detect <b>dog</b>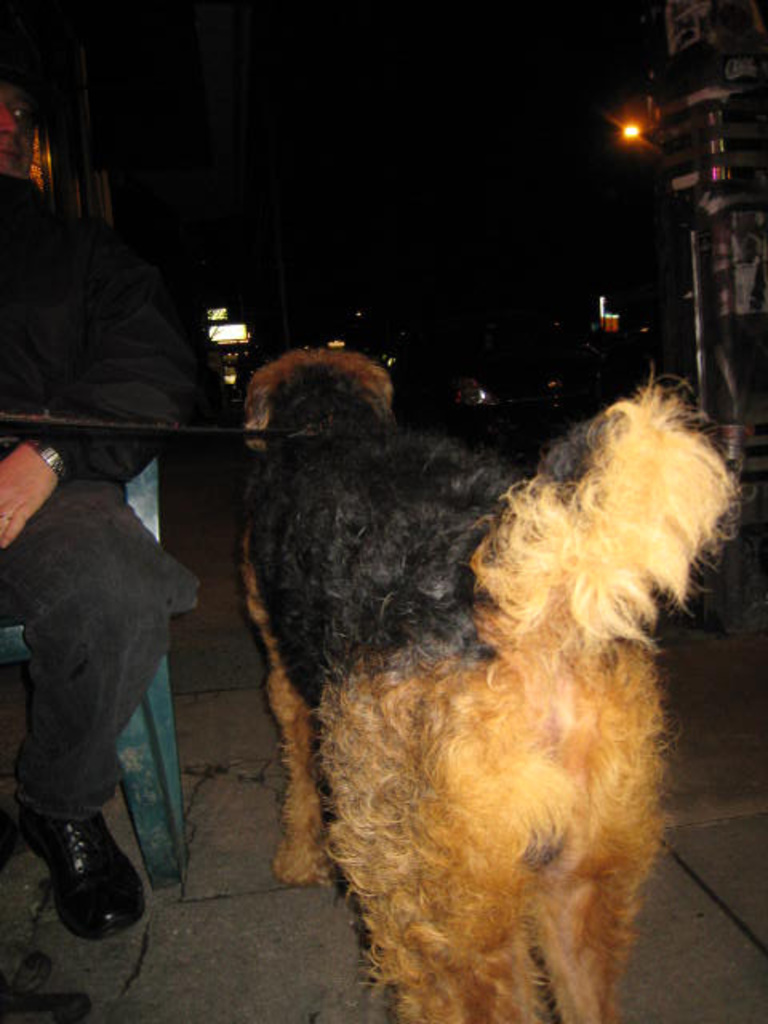
rect(229, 346, 728, 1022)
